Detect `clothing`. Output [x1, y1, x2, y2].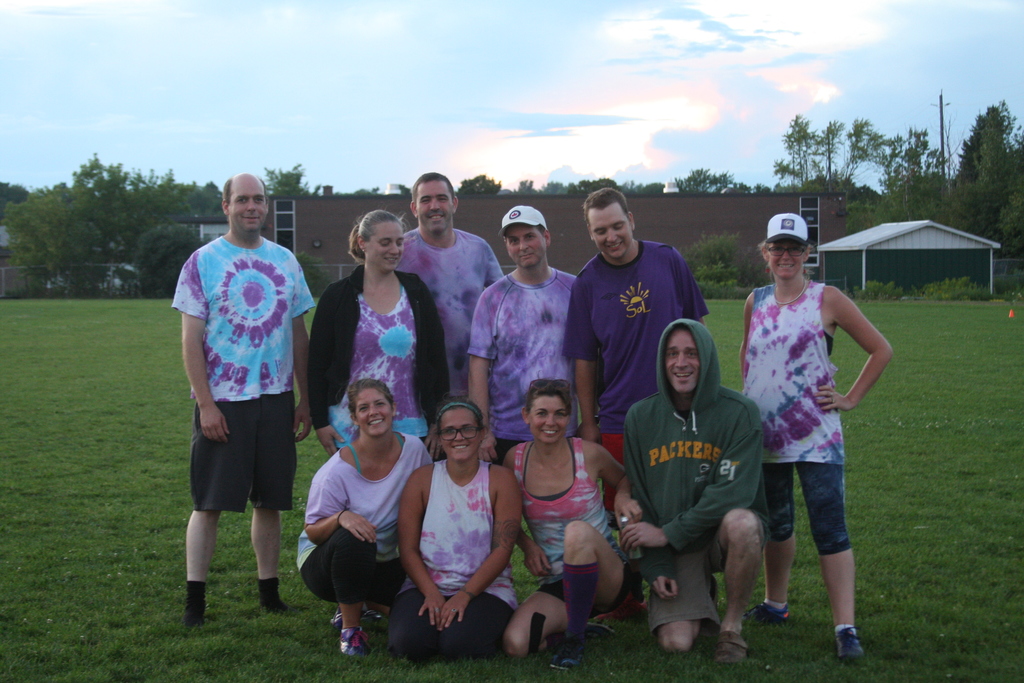
[622, 312, 777, 621].
